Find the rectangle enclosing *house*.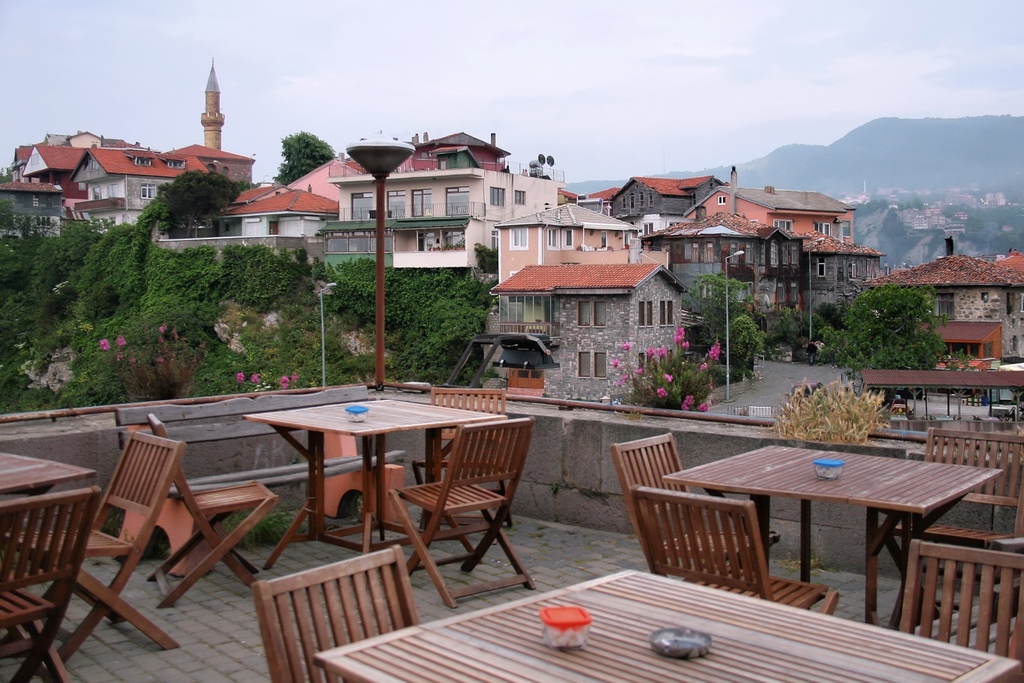
861:255:1023:361.
